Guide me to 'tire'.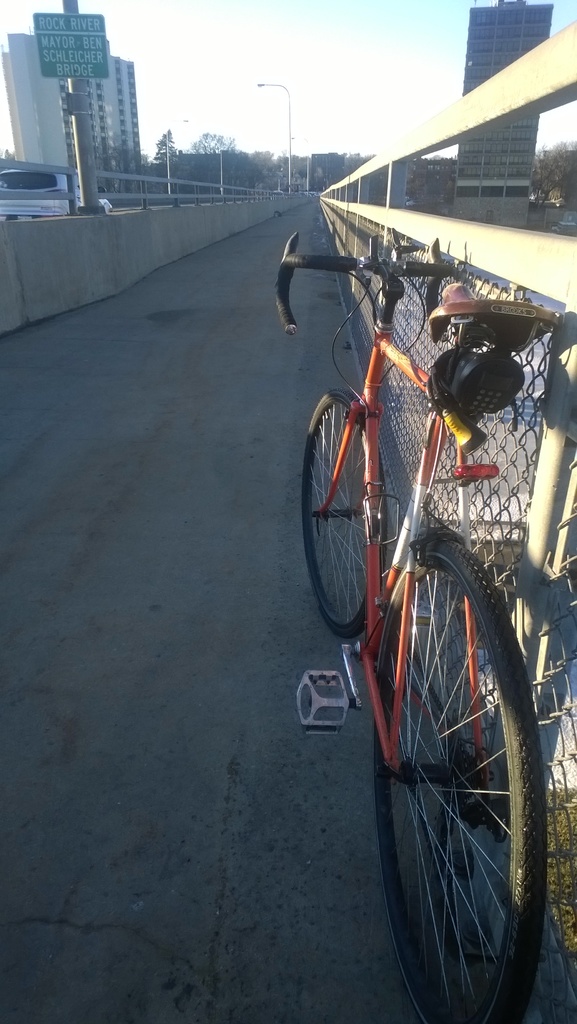
Guidance: crop(370, 529, 549, 1023).
